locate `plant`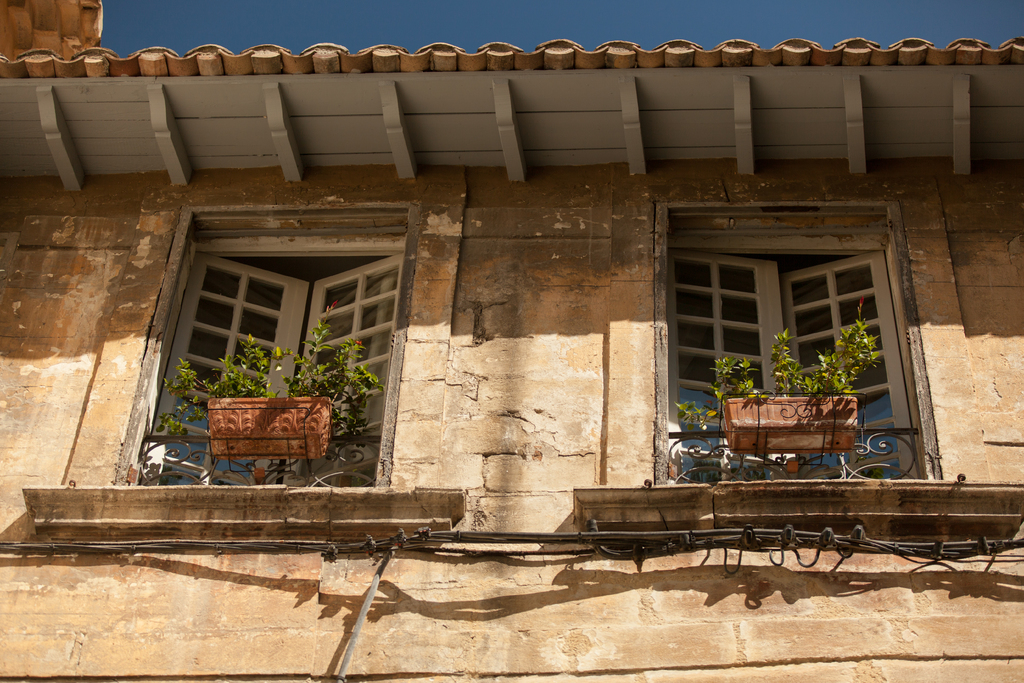
{"x1": 701, "y1": 340, "x2": 881, "y2": 455}
